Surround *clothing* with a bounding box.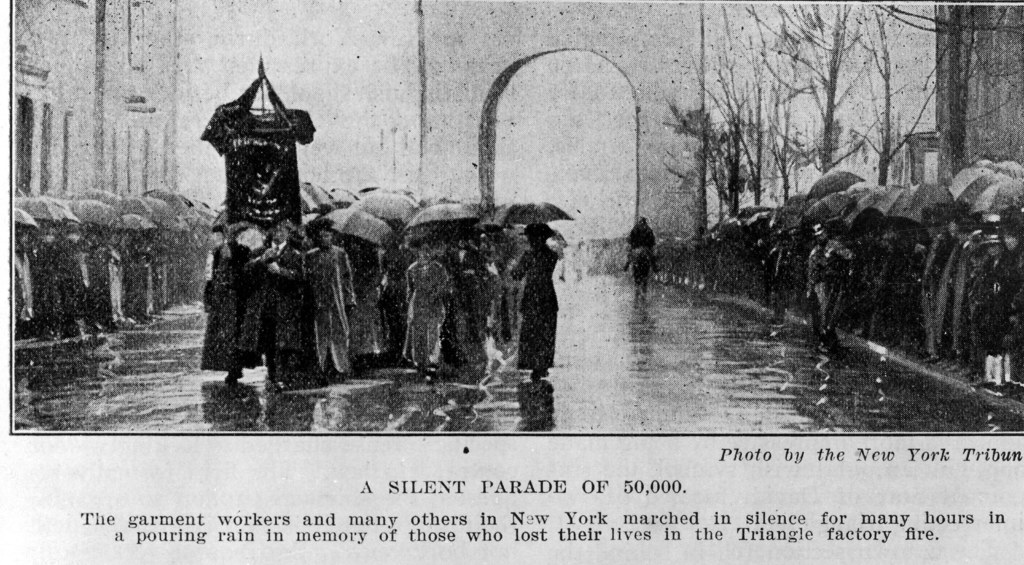
rect(198, 242, 267, 379).
